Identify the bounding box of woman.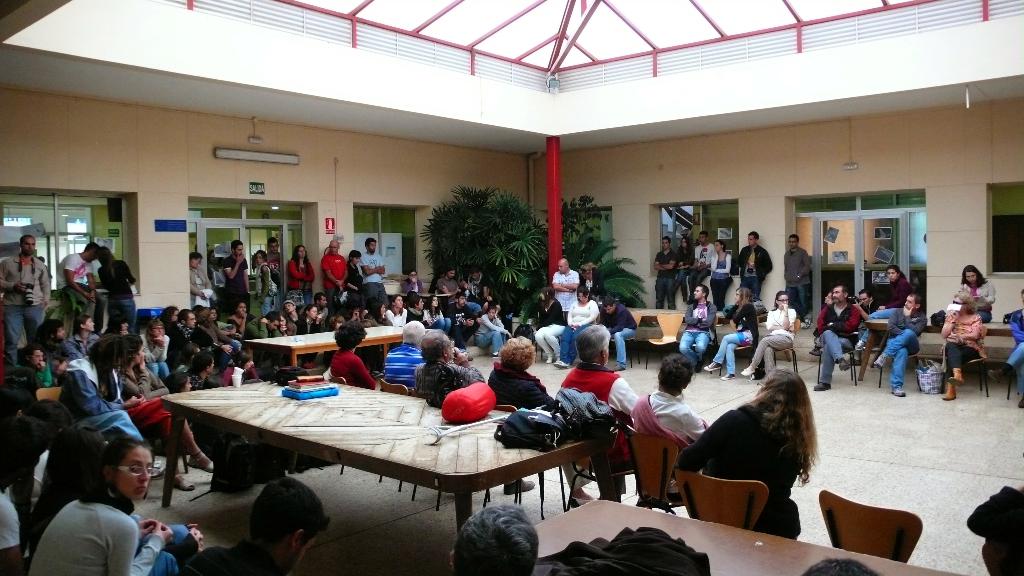
(426, 295, 450, 330).
